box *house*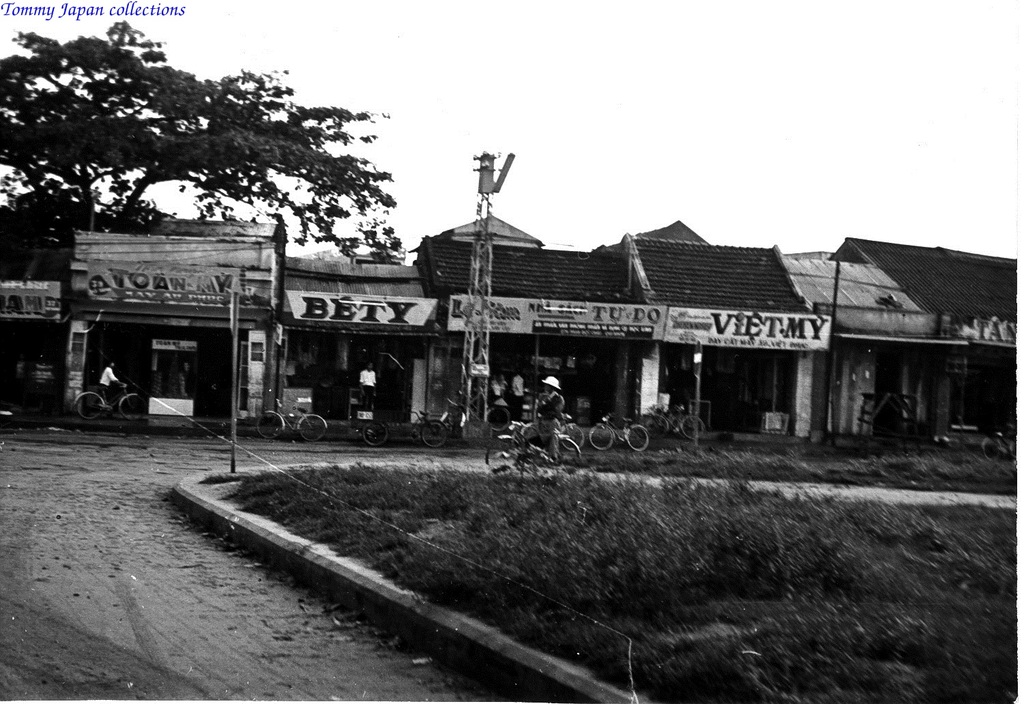
bbox=(63, 213, 287, 430)
